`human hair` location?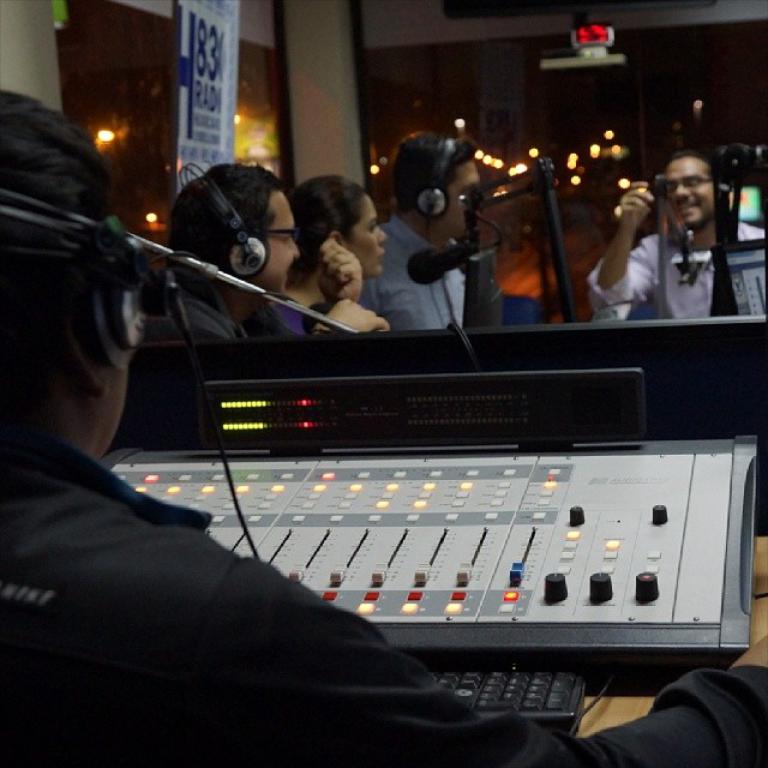
box=[286, 173, 366, 270]
